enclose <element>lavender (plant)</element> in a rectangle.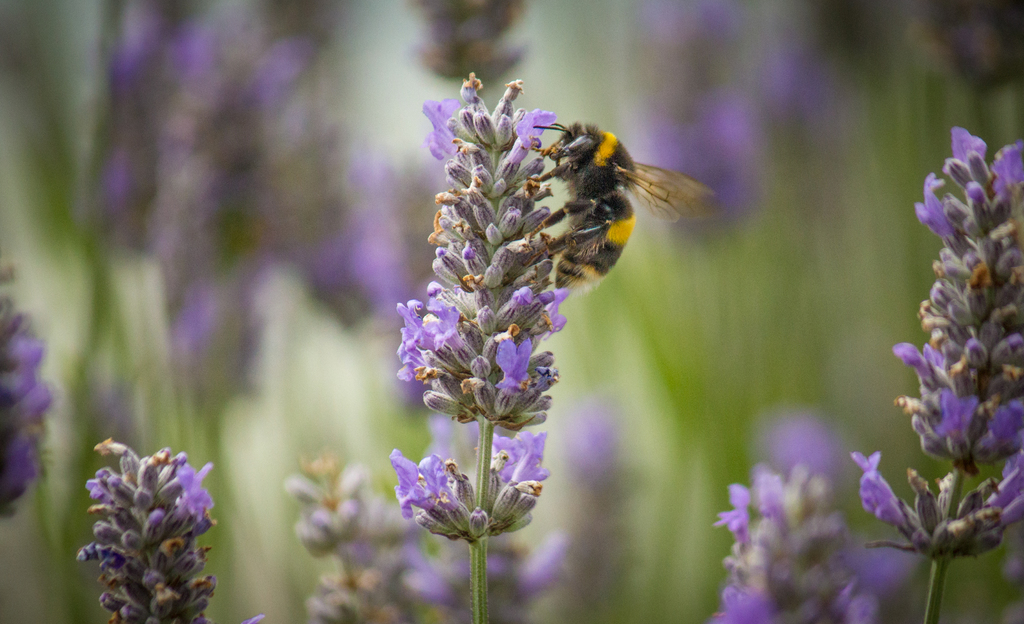
bbox=[280, 451, 408, 623].
